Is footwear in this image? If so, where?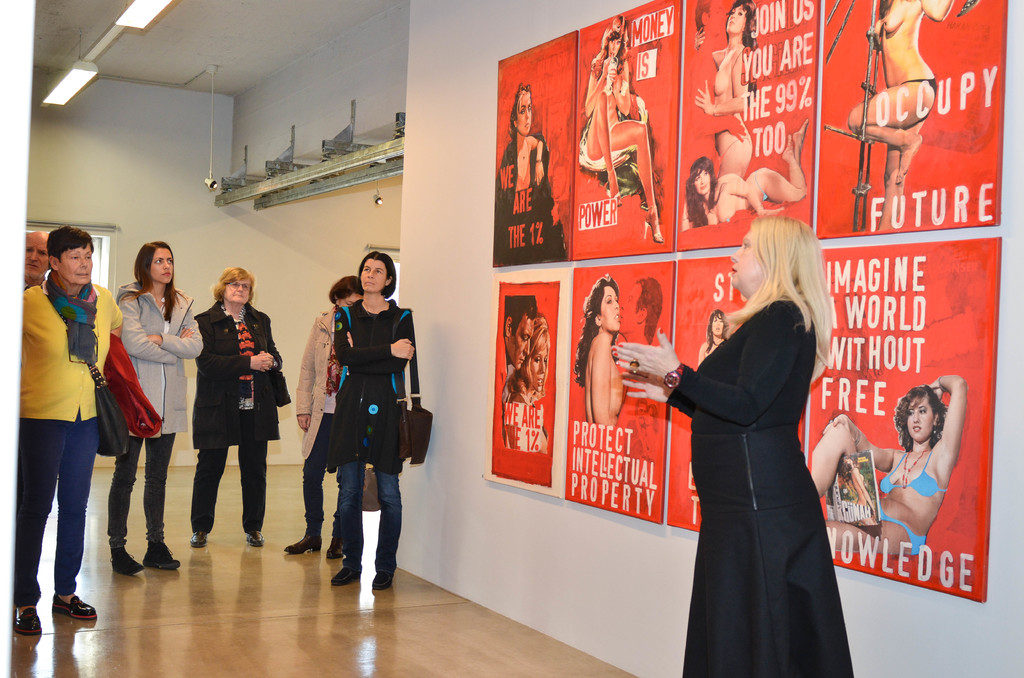
Yes, at x1=141, y1=542, x2=178, y2=572.
